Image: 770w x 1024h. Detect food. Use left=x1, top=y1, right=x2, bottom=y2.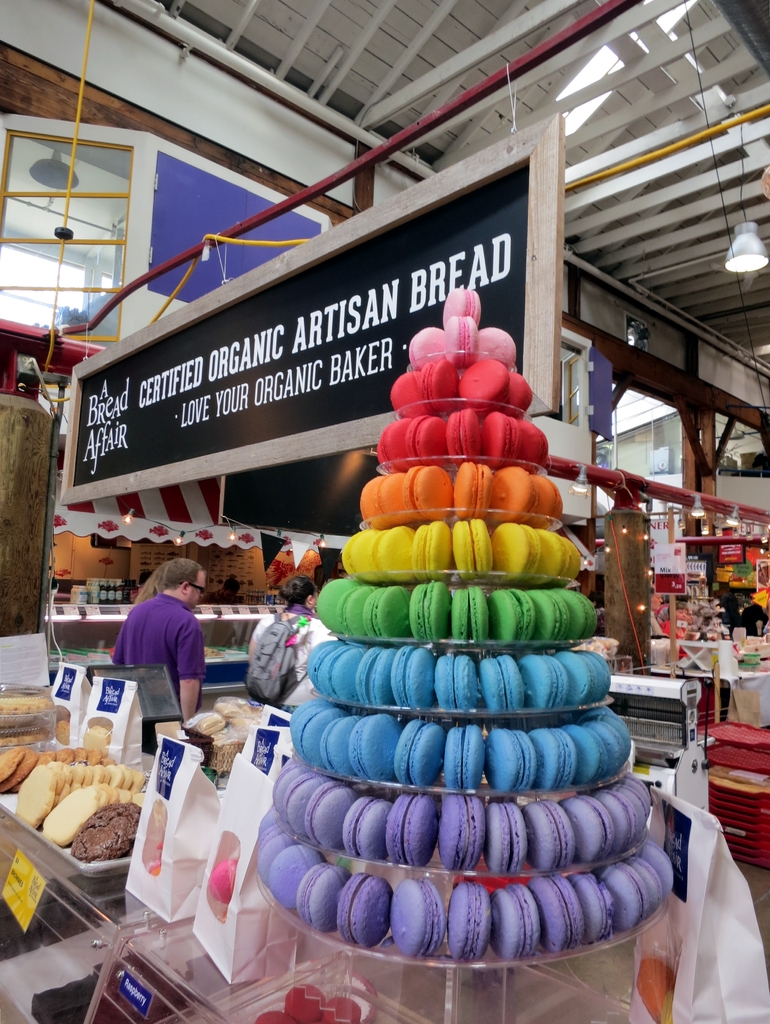
left=560, top=646, right=597, bottom=710.
